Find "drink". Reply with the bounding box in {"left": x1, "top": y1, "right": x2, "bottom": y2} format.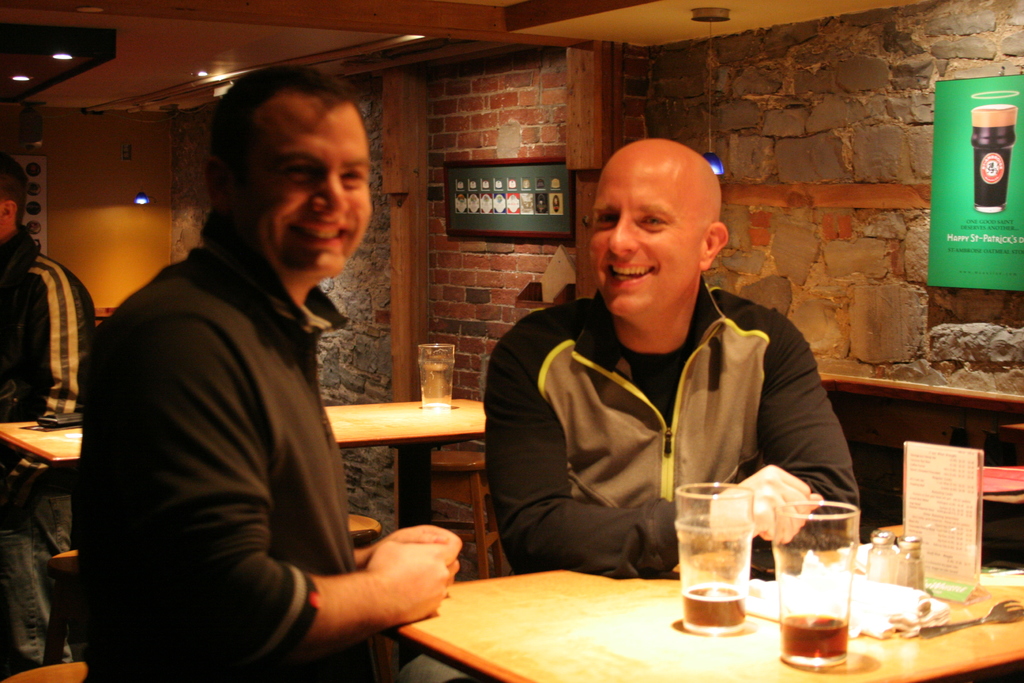
{"left": 680, "top": 479, "right": 787, "bottom": 620}.
